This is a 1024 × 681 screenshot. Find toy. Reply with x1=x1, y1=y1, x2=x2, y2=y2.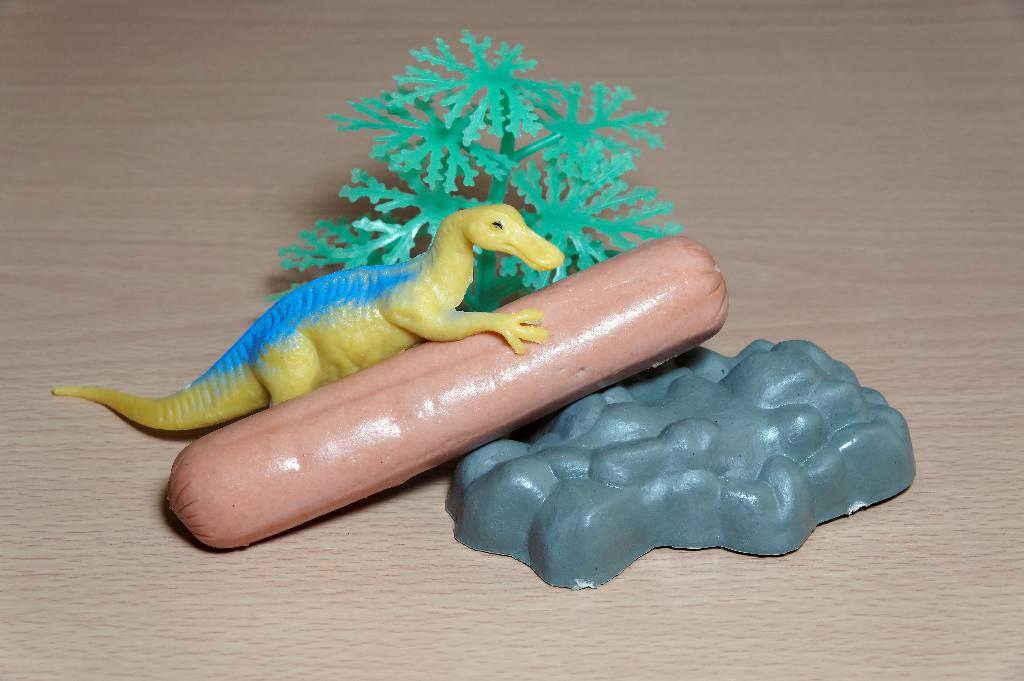
x1=52, y1=203, x2=561, y2=390.
